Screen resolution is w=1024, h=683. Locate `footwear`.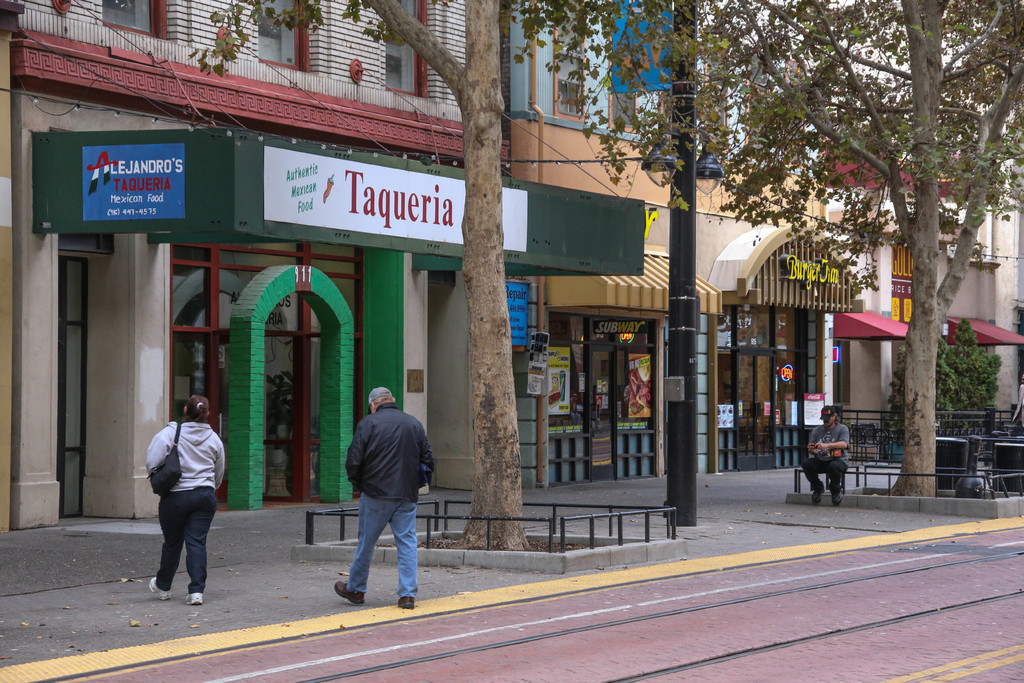
(x1=394, y1=593, x2=415, y2=611).
